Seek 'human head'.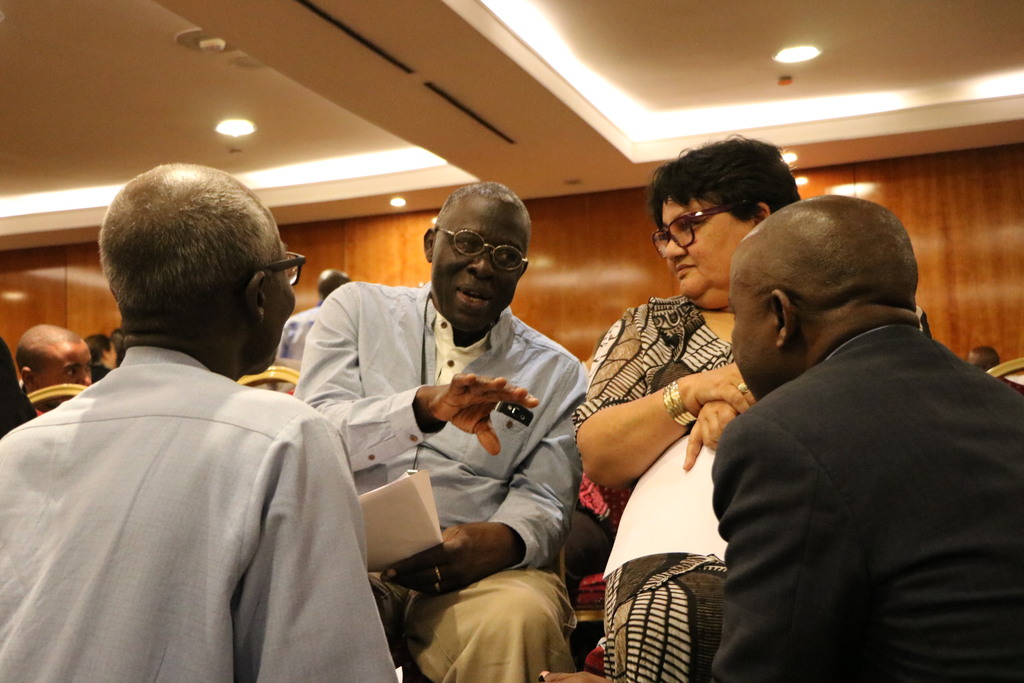
box=[964, 346, 1000, 370].
